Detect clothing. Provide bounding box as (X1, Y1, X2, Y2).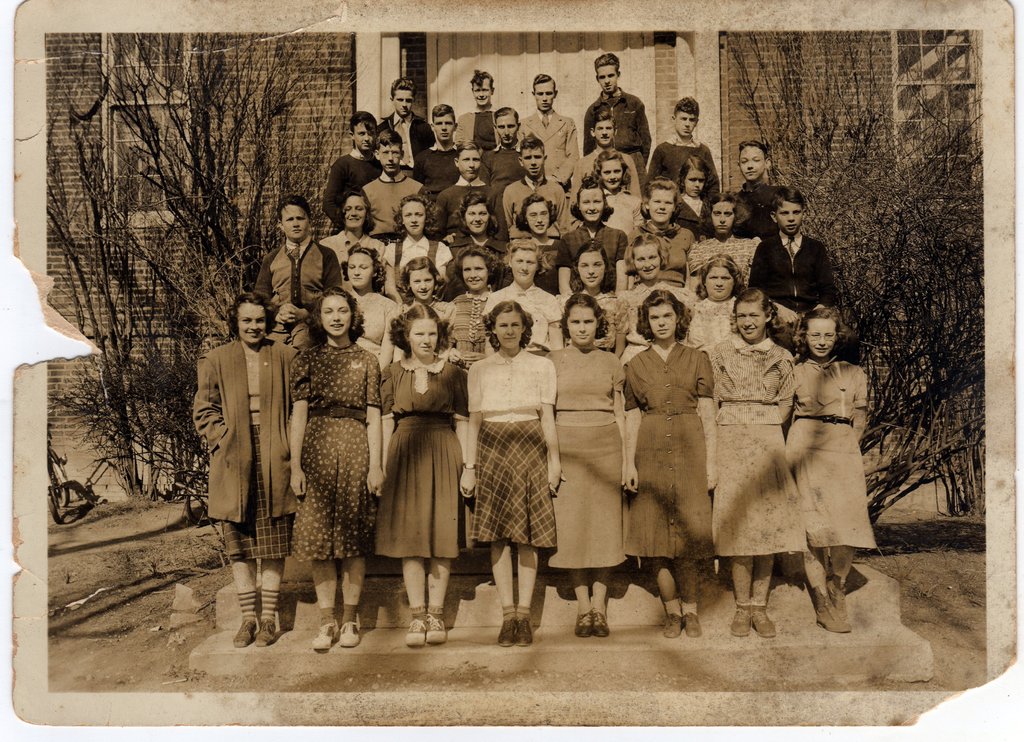
(749, 230, 845, 318).
